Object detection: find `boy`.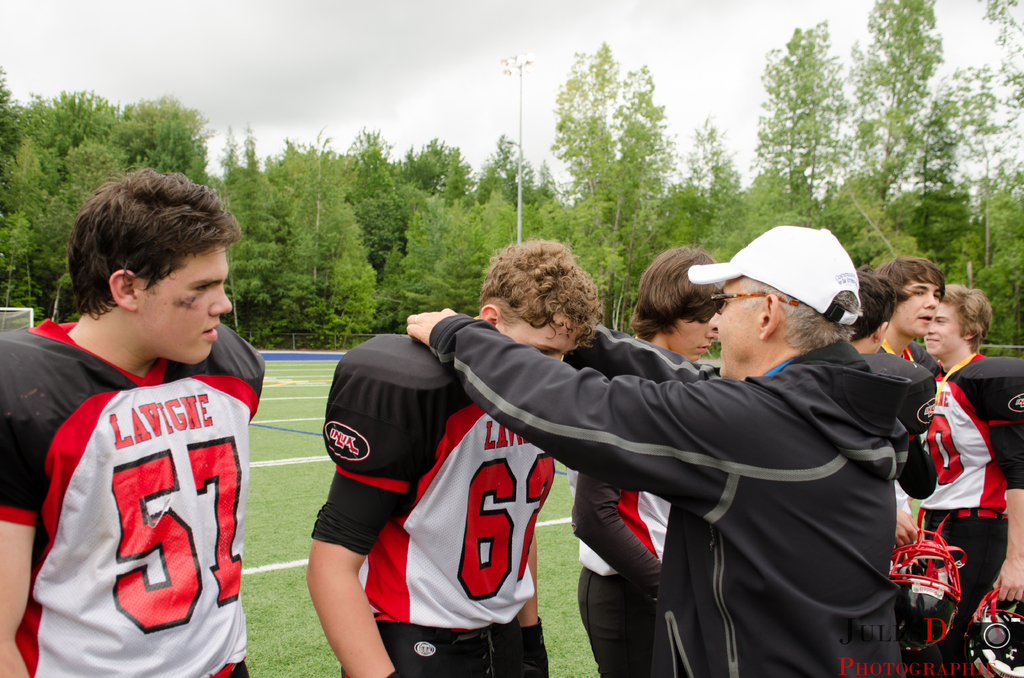
{"left": 916, "top": 277, "right": 1023, "bottom": 677}.
